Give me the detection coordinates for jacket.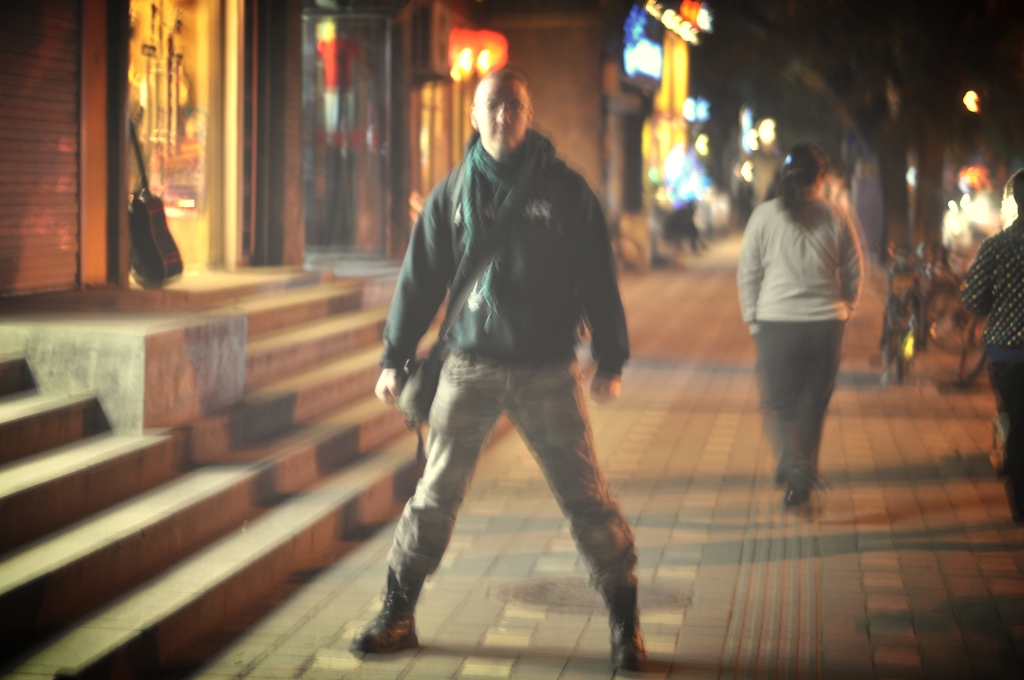
crop(370, 87, 652, 386).
